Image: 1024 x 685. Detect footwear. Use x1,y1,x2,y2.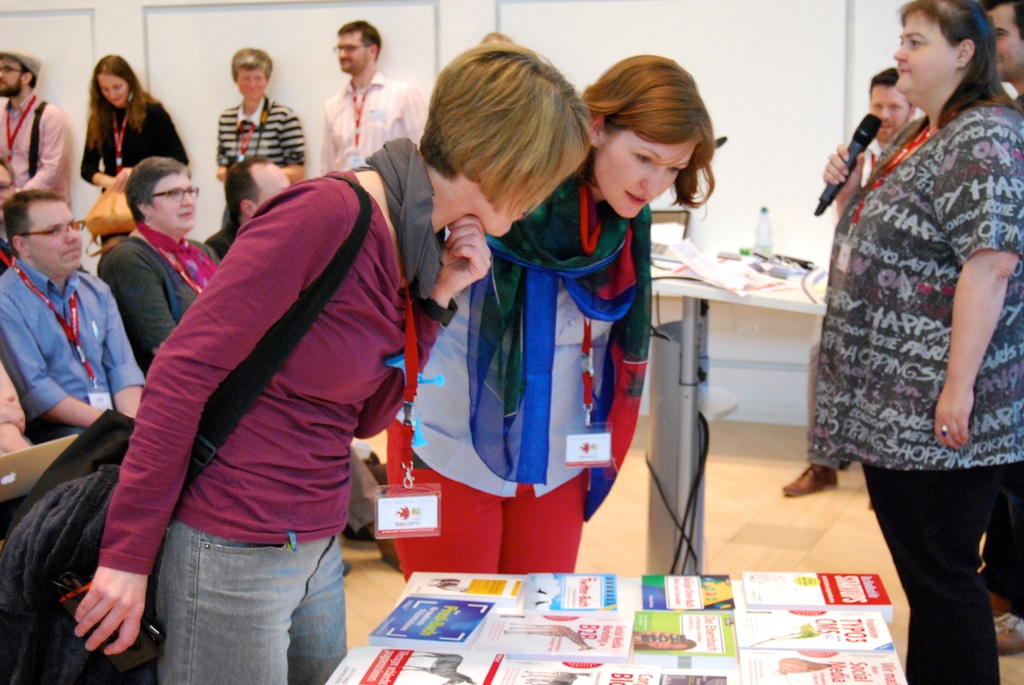
784,466,840,495.
